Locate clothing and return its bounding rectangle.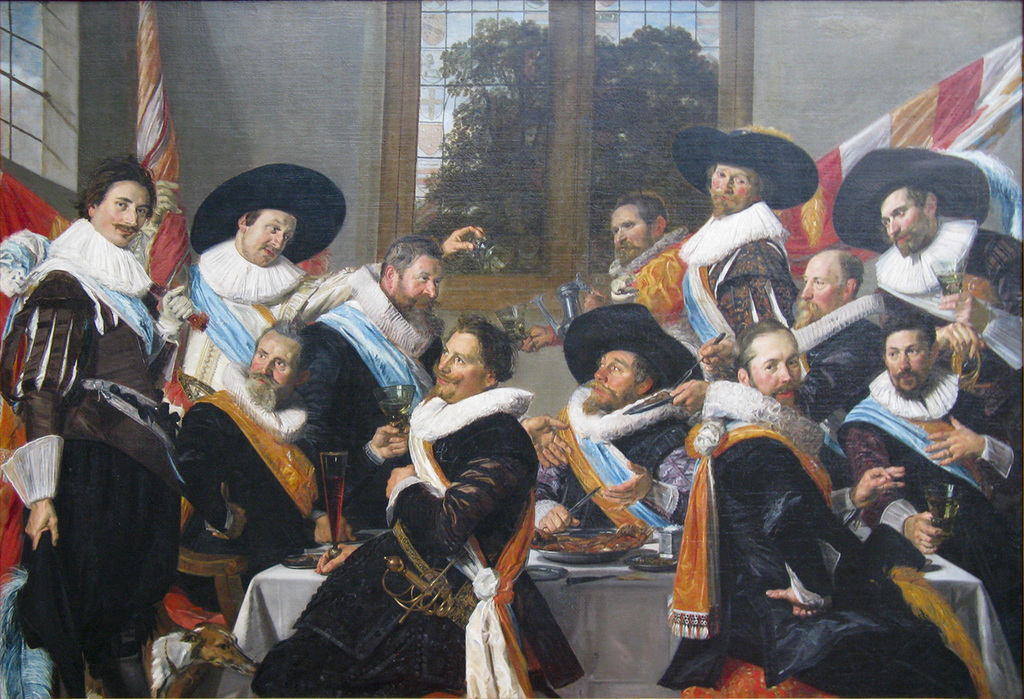
{"x1": 532, "y1": 385, "x2": 699, "y2": 525}.
